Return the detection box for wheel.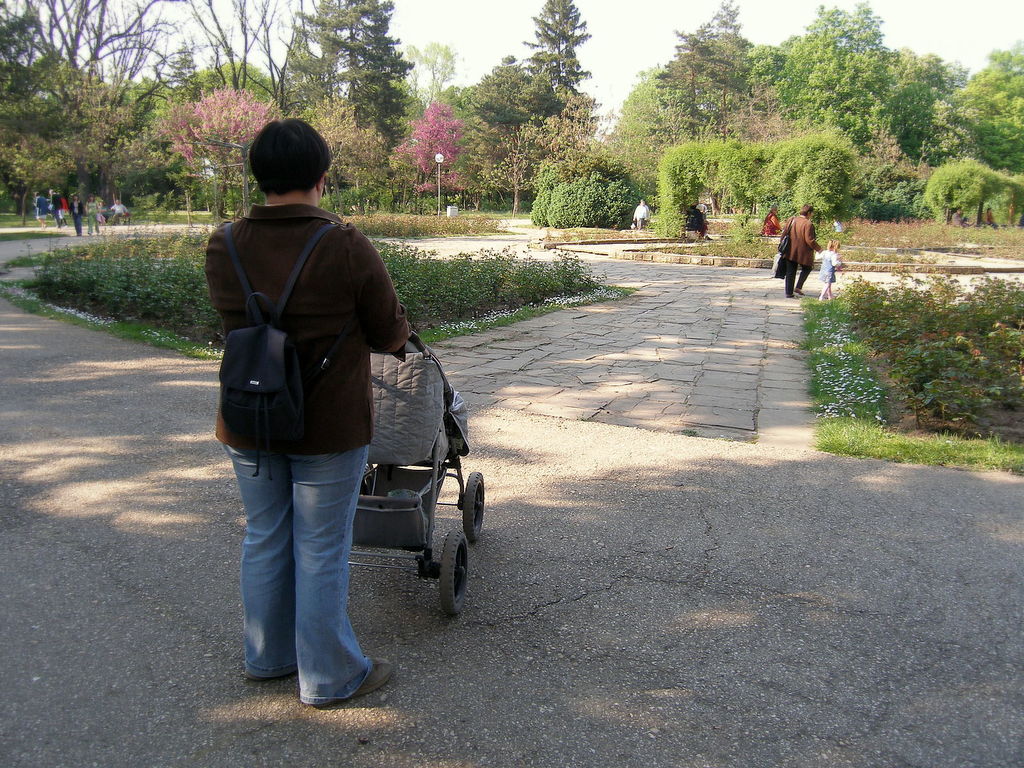
locate(459, 471, 484, 547).
